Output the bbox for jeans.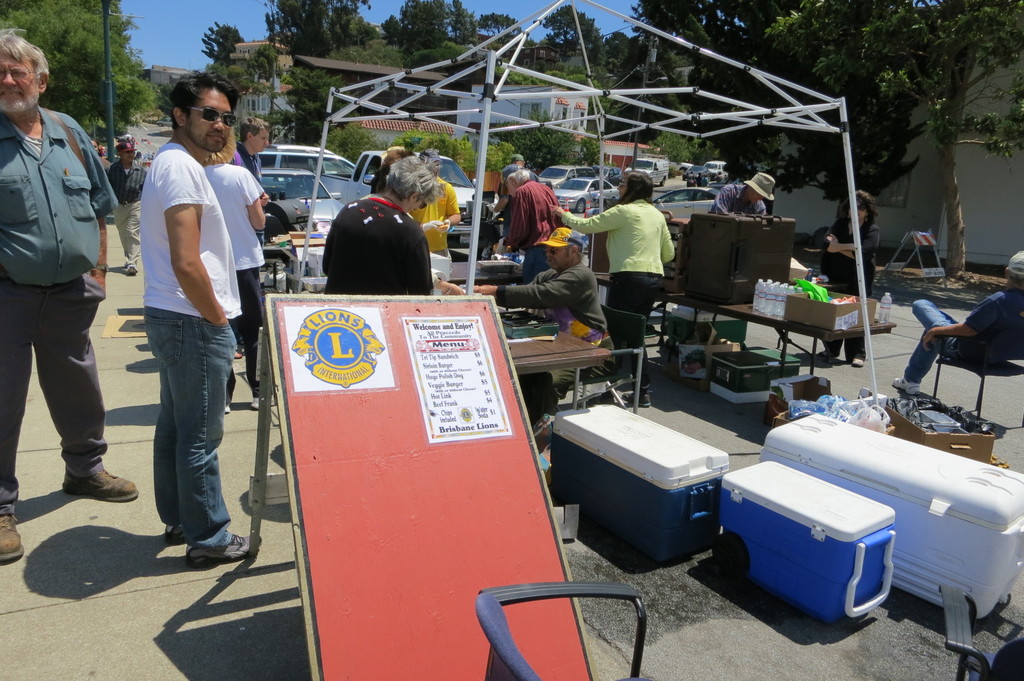
left=906, top=298, right=959, bottom=380.
